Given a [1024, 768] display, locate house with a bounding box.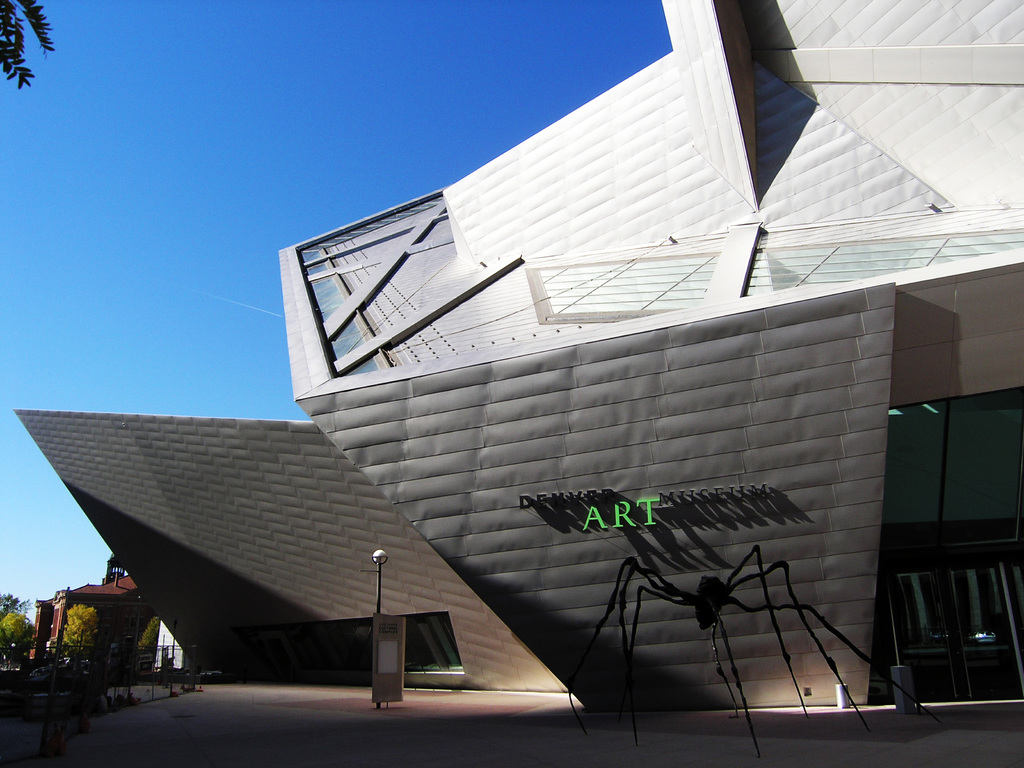
Located: region(278, 2, 1023, 714).
